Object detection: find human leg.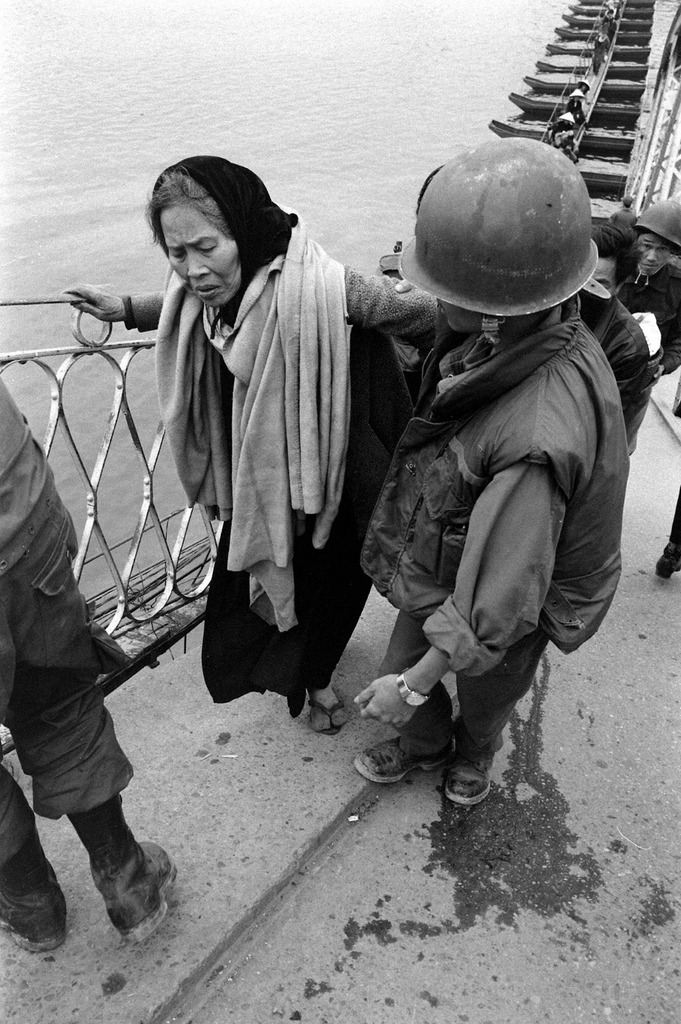
x1=339 y1=614 x2=448 y2=776.
